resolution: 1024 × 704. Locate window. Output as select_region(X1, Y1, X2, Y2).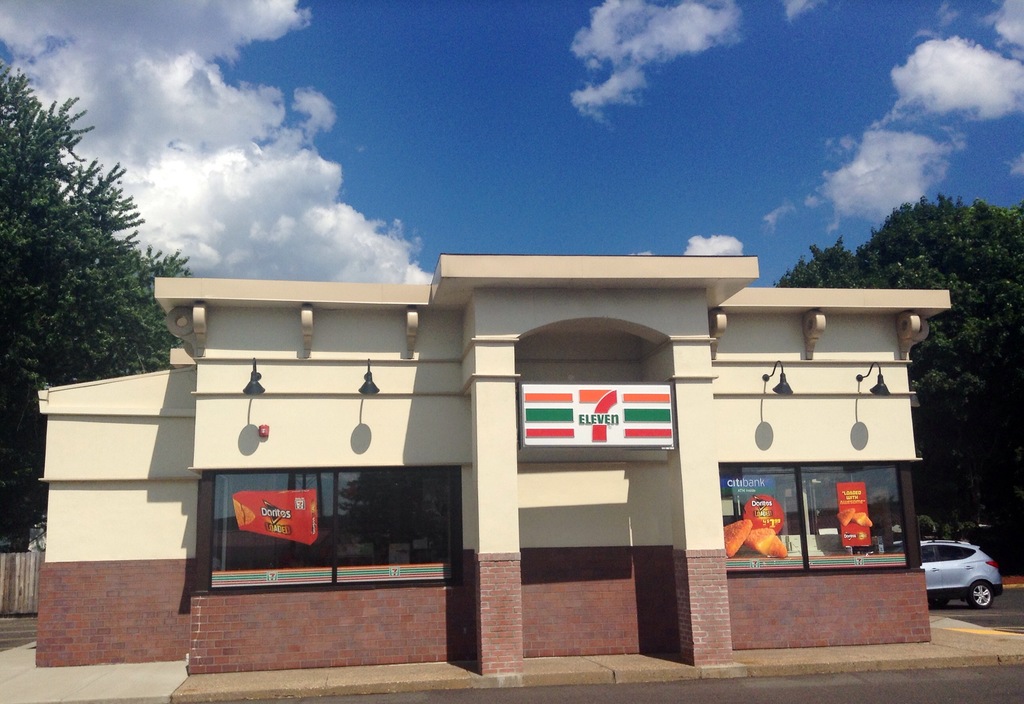
select_region(202, 468, 463, 582).
